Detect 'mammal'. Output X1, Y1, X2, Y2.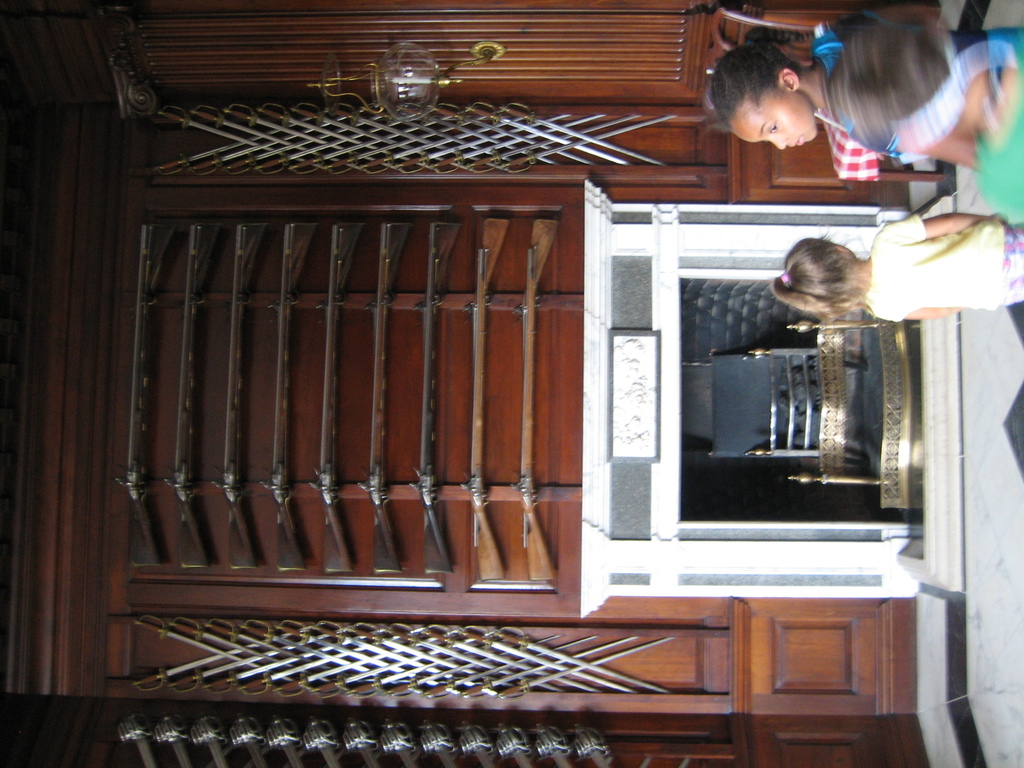
707, 24, 1023, 172.
